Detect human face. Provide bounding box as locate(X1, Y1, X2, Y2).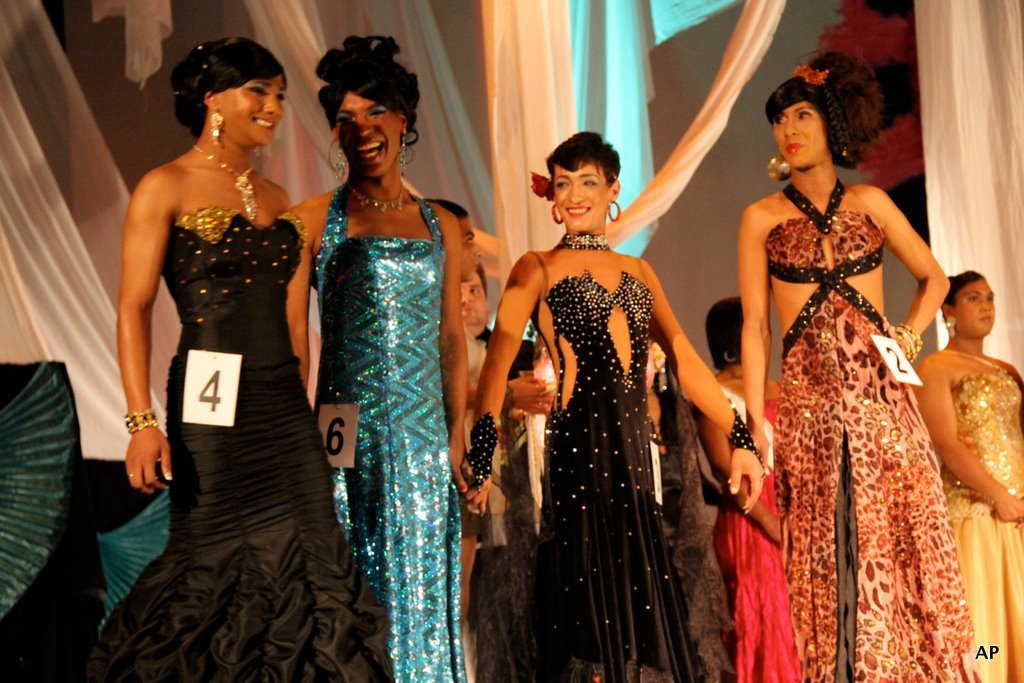
locate(463, 270, 484, 328).
